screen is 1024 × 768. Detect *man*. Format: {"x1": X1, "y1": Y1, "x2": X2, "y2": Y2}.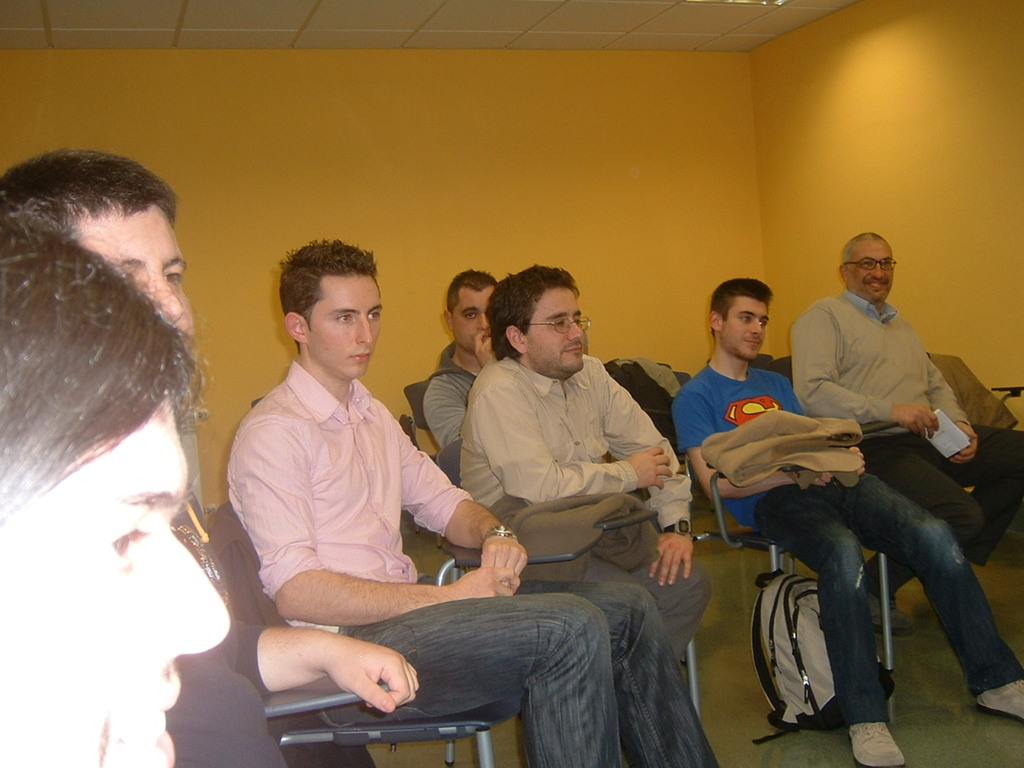
{"x1": 786, "y1": 230, "x2": 1023, "y2": 634}.
